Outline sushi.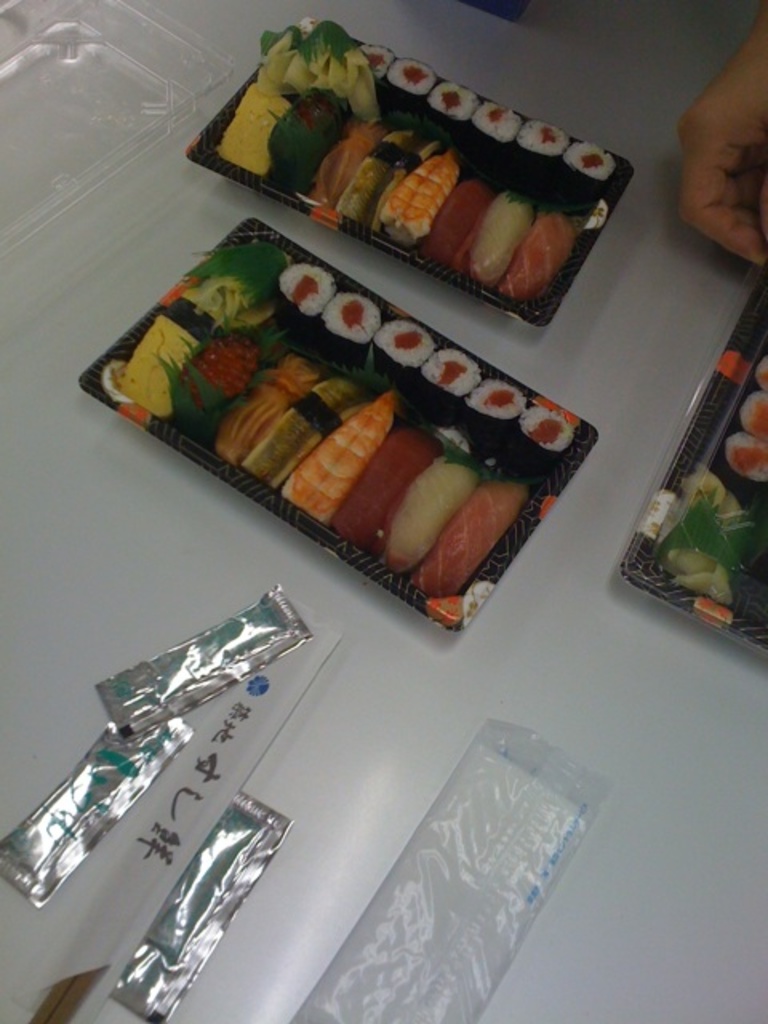
Outline: BBox(714, 424, 766, 512).
